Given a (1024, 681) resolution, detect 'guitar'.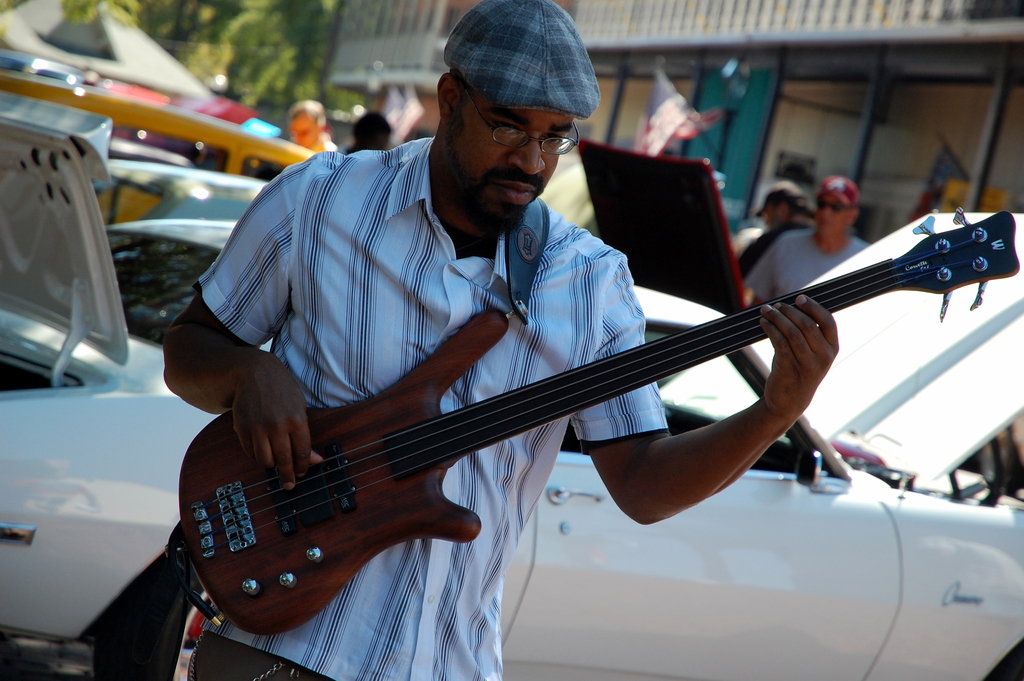
173:195:1020:632.
